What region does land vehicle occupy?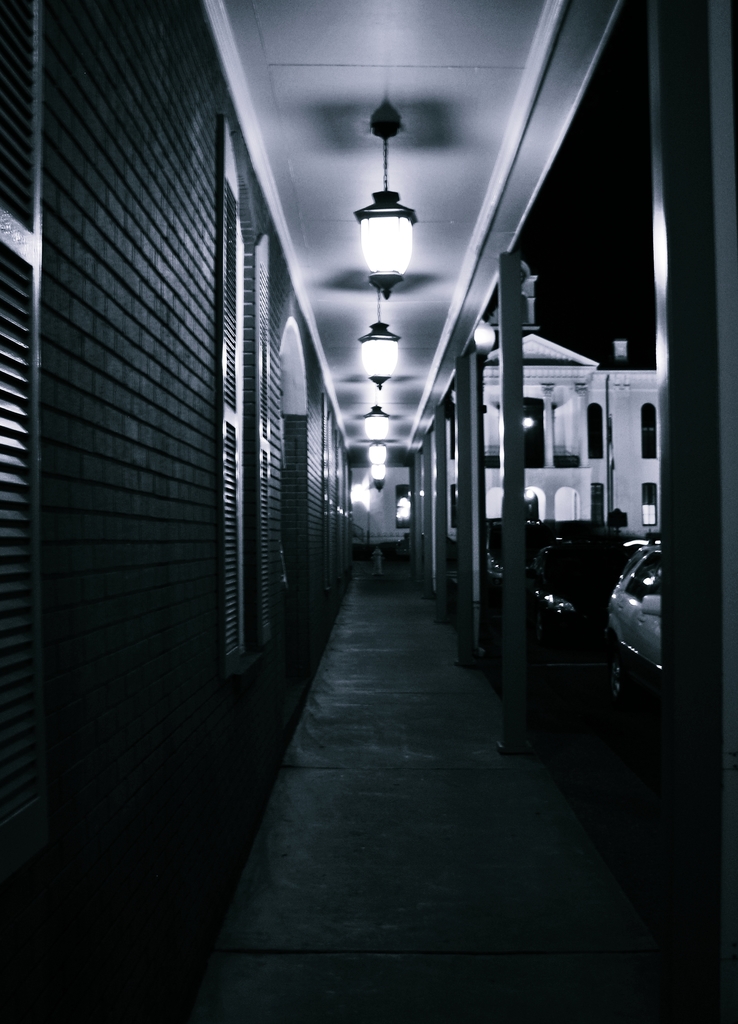
bbox=(602, 541, 665, 692).
